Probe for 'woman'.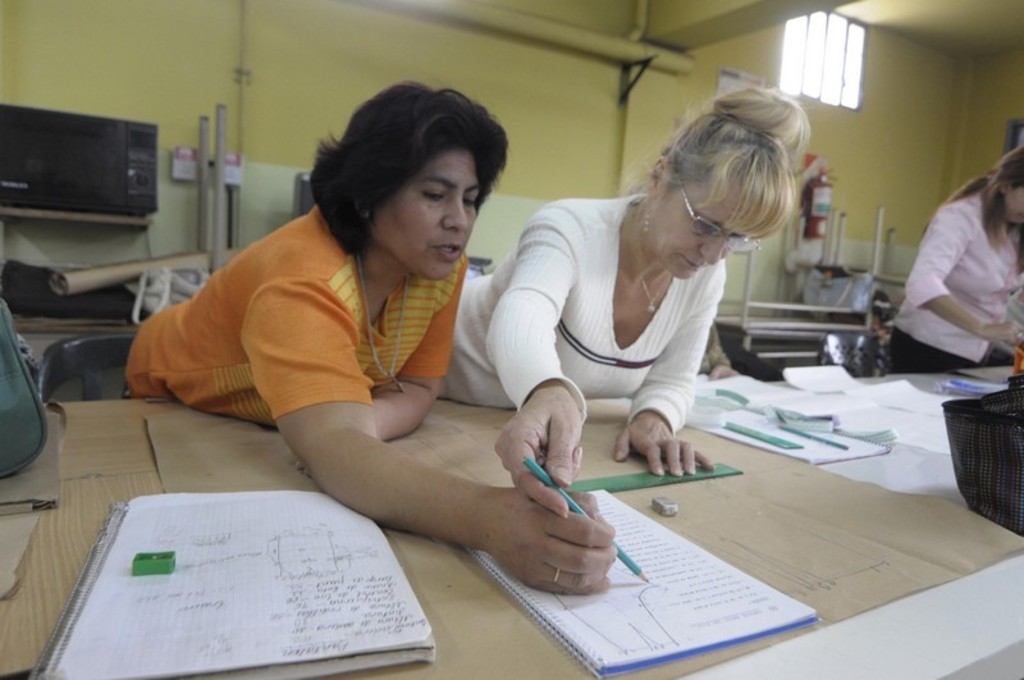
Probe result: (left=123, top=81, right=621, bottom=597).
